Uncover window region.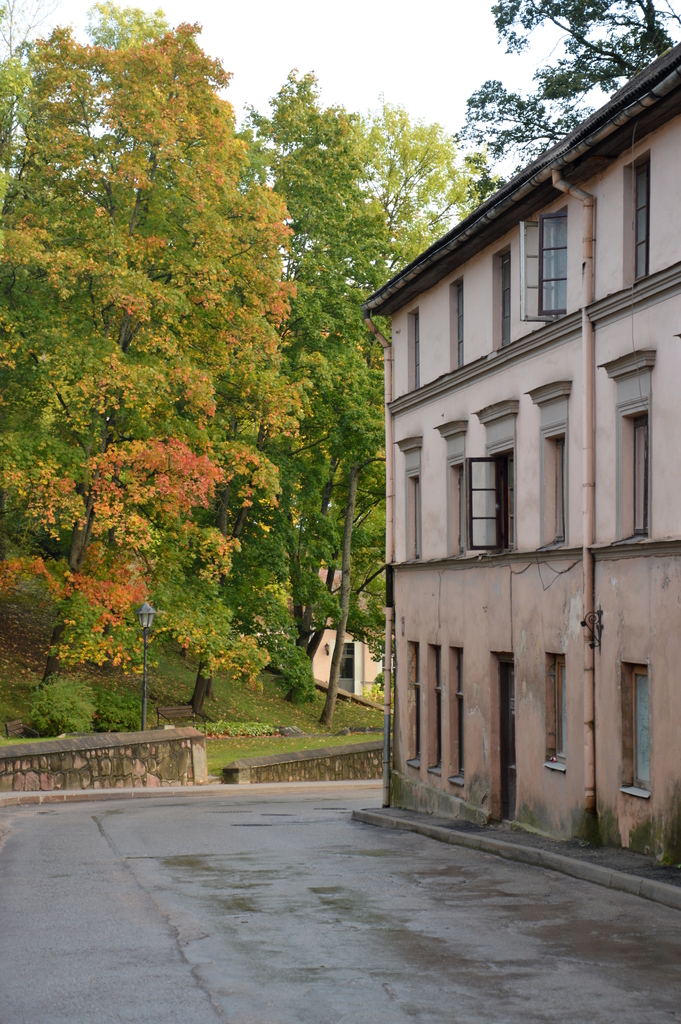
Uncovered: l=406, t=305, r=422, b=393.
